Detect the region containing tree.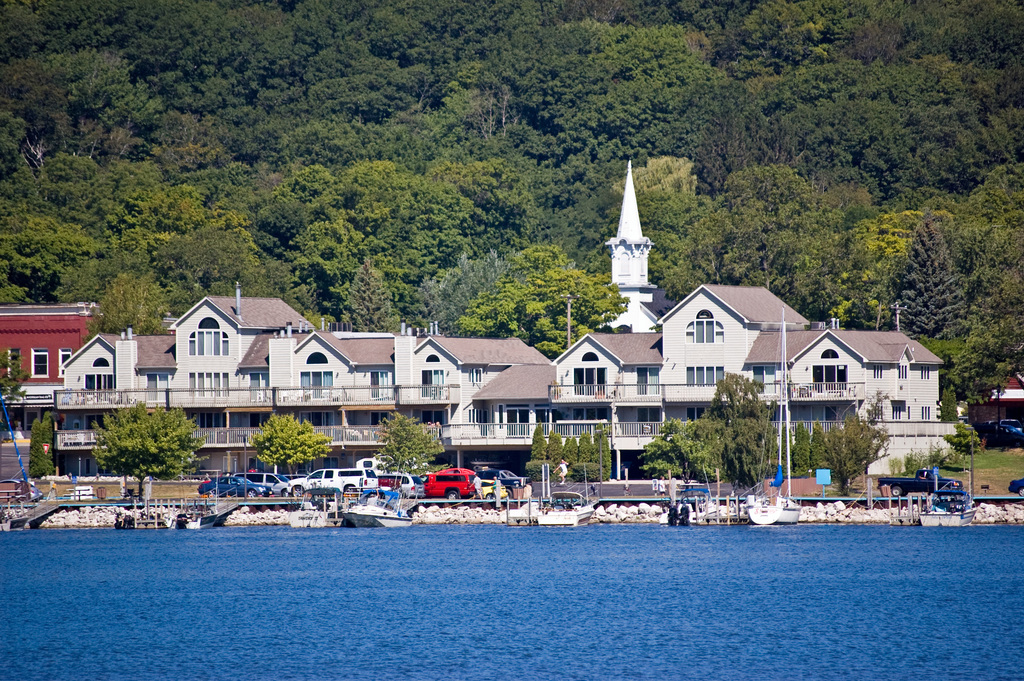
[87, 402, 188, 483].
